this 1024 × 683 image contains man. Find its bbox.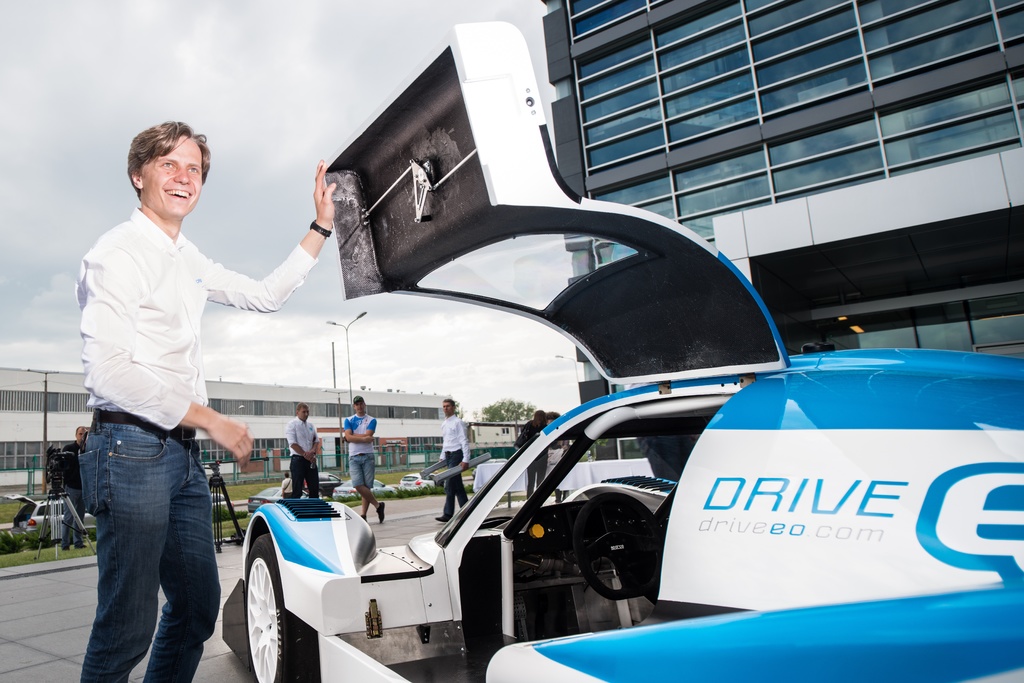
x1=341 y1=394 x2=387 y2=527.
